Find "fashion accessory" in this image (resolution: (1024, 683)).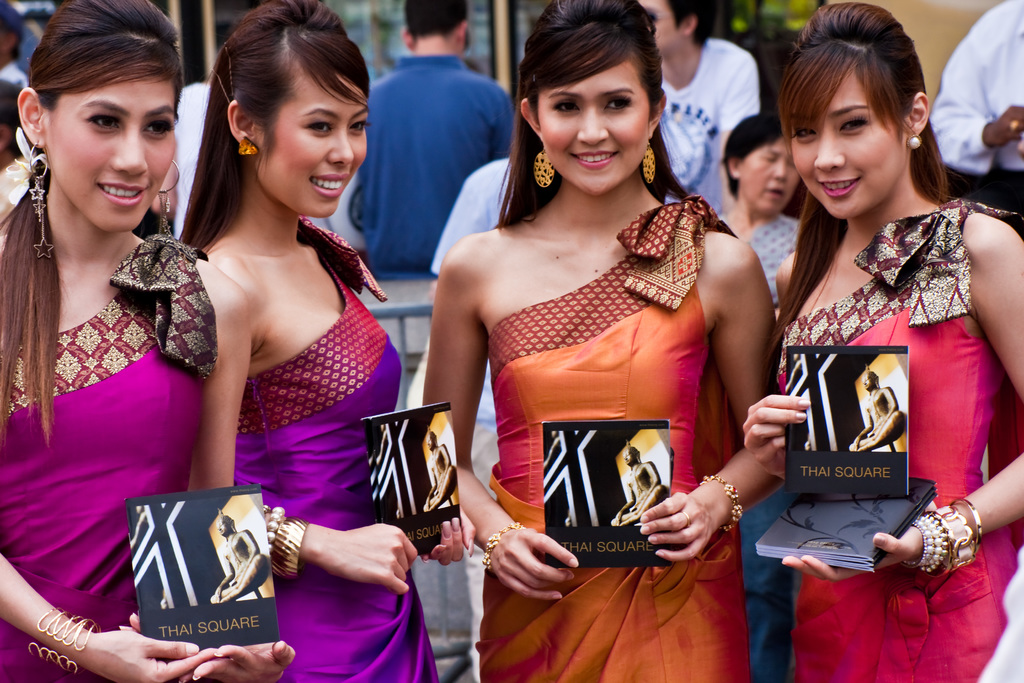
901 520 935 566.
